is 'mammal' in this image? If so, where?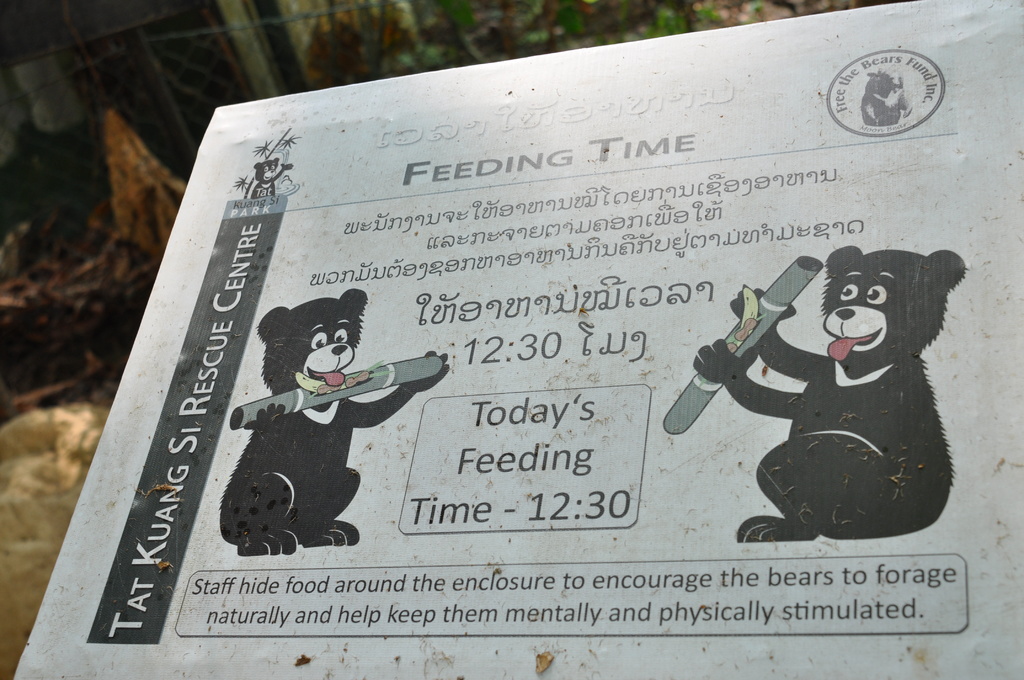
Yes, at detection(212, 279, 451, 555).
